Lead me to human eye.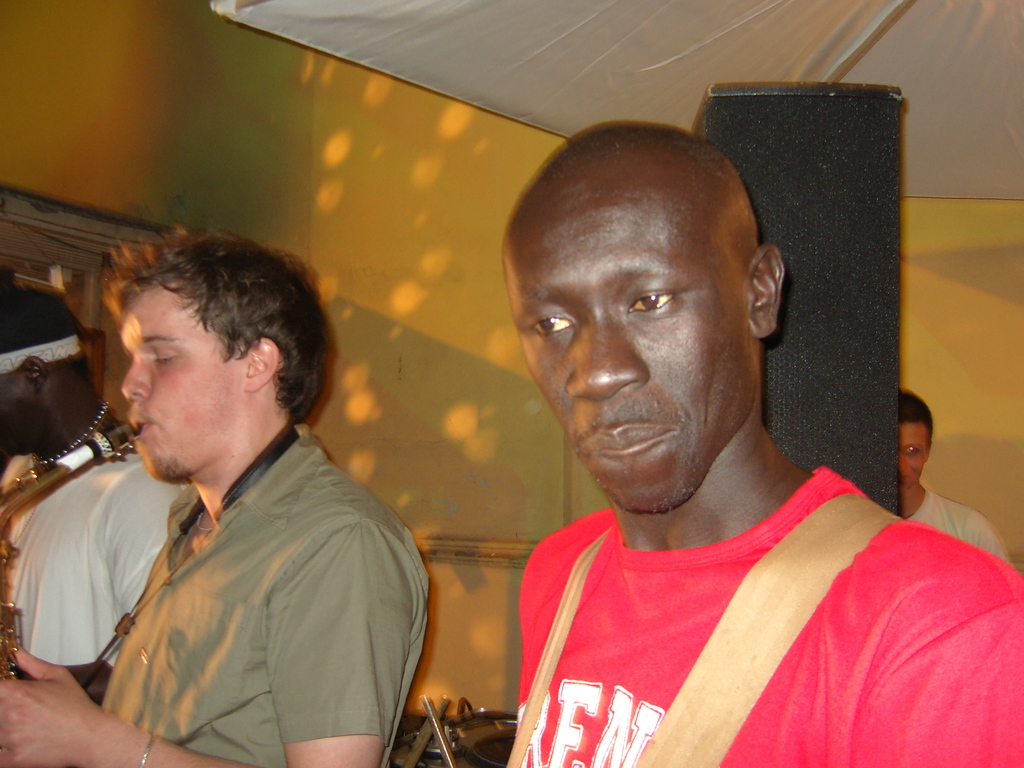
Lead to left=525, top=308, right=576, bottom=341.
